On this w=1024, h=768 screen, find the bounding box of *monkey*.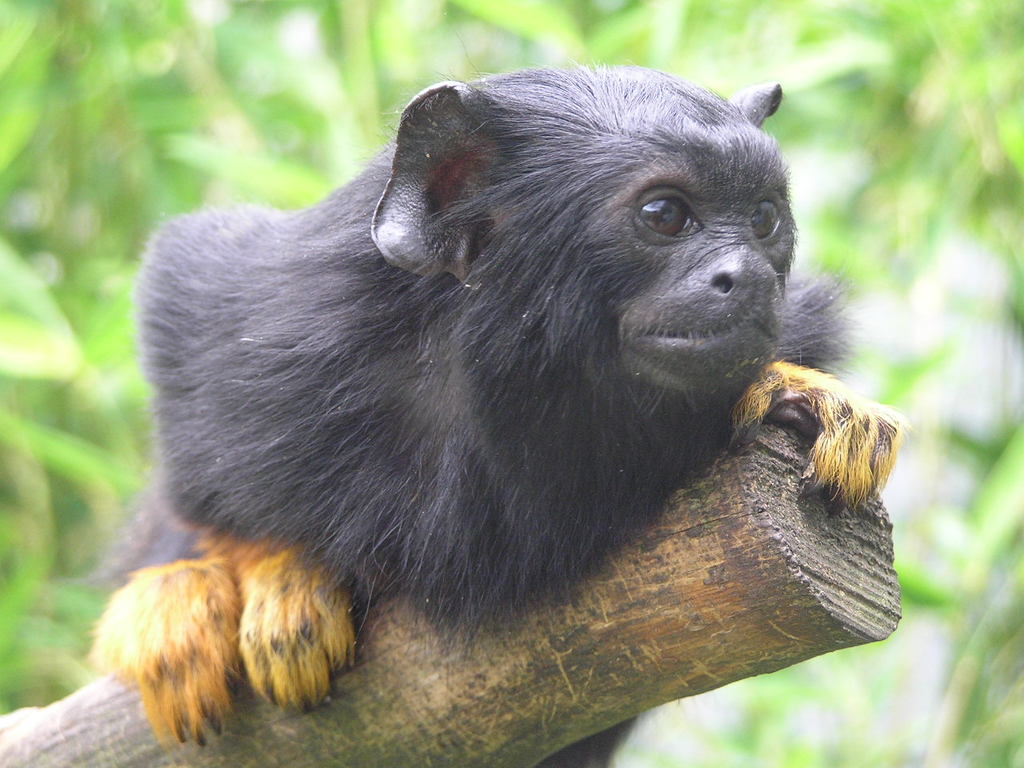
Bounding box: l=90, t=64, r=907, b=753.
